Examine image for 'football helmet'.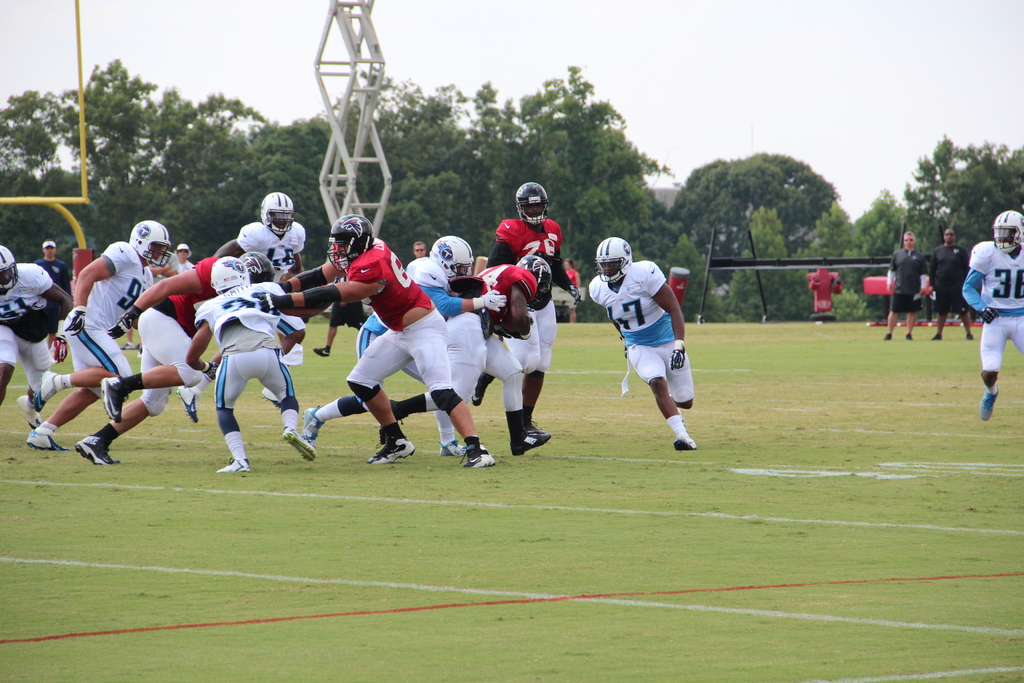
Examination result: [215, 256, 248, 295].
